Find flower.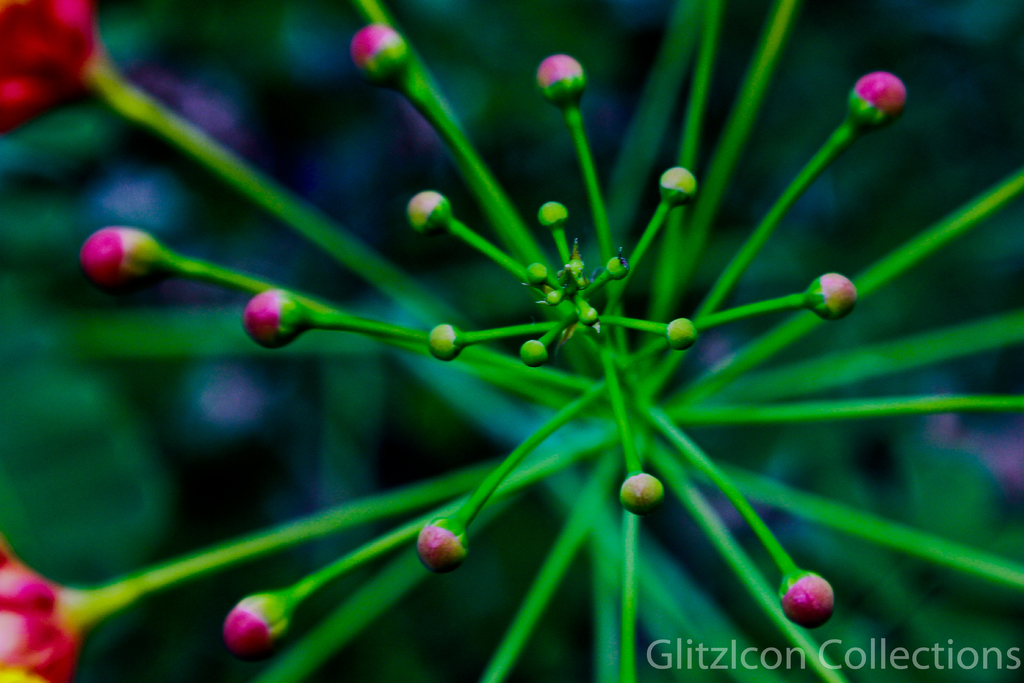
crop(620, 475, 673, 516).
